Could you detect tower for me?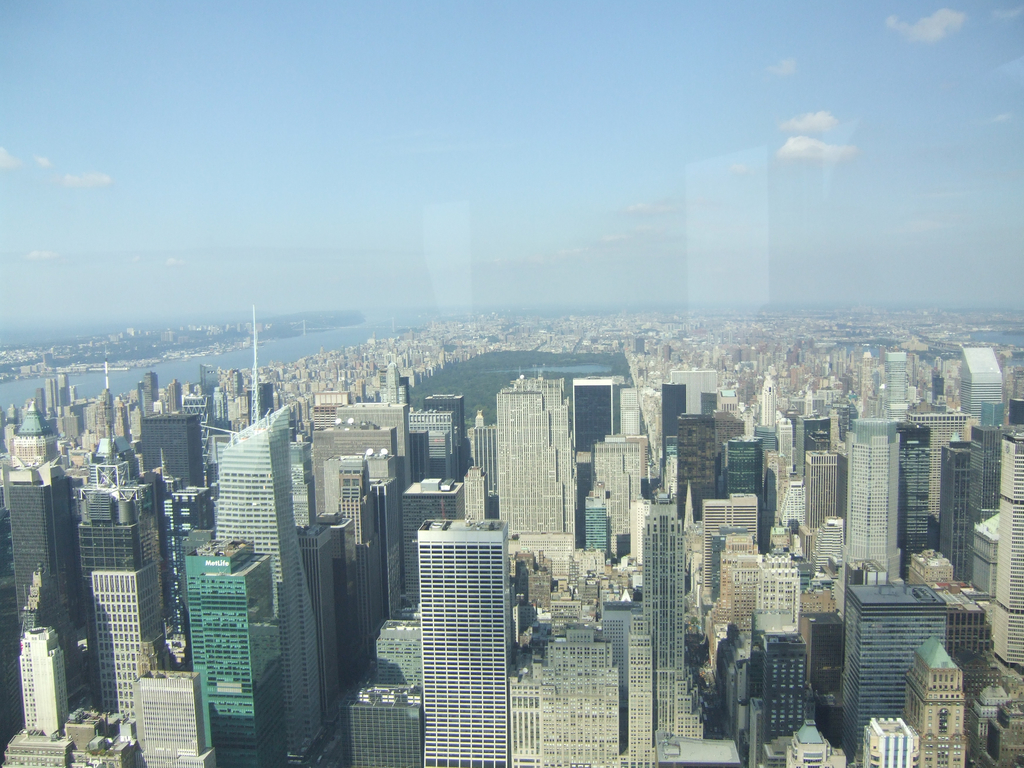
Detection result: 668 408 747 495.
